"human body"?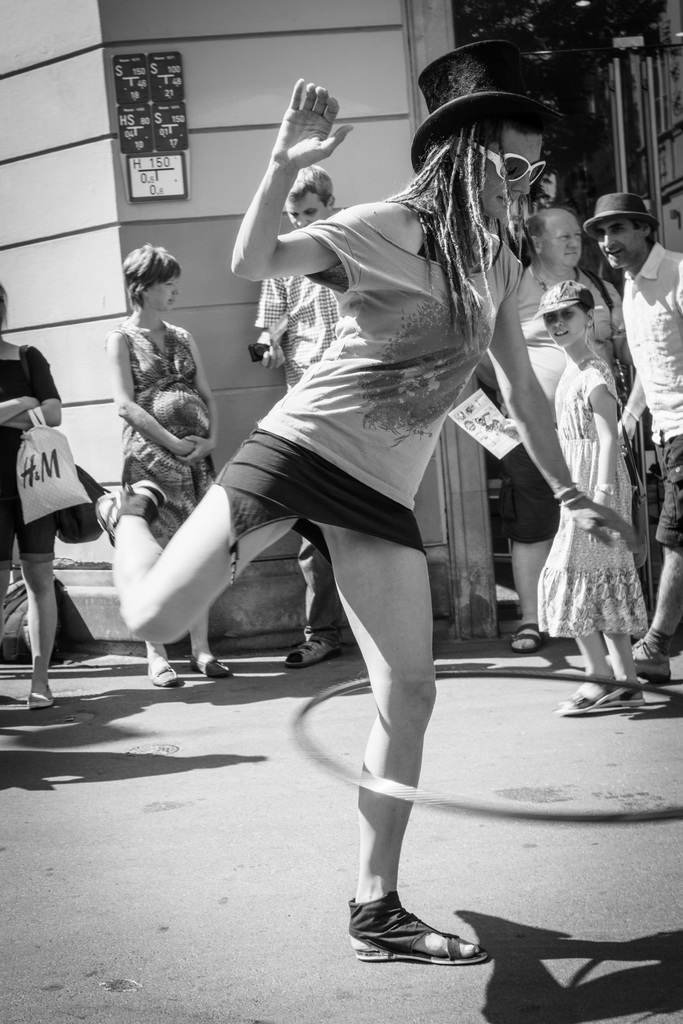
<bbox>0, 333, 69, 704</bbox>
